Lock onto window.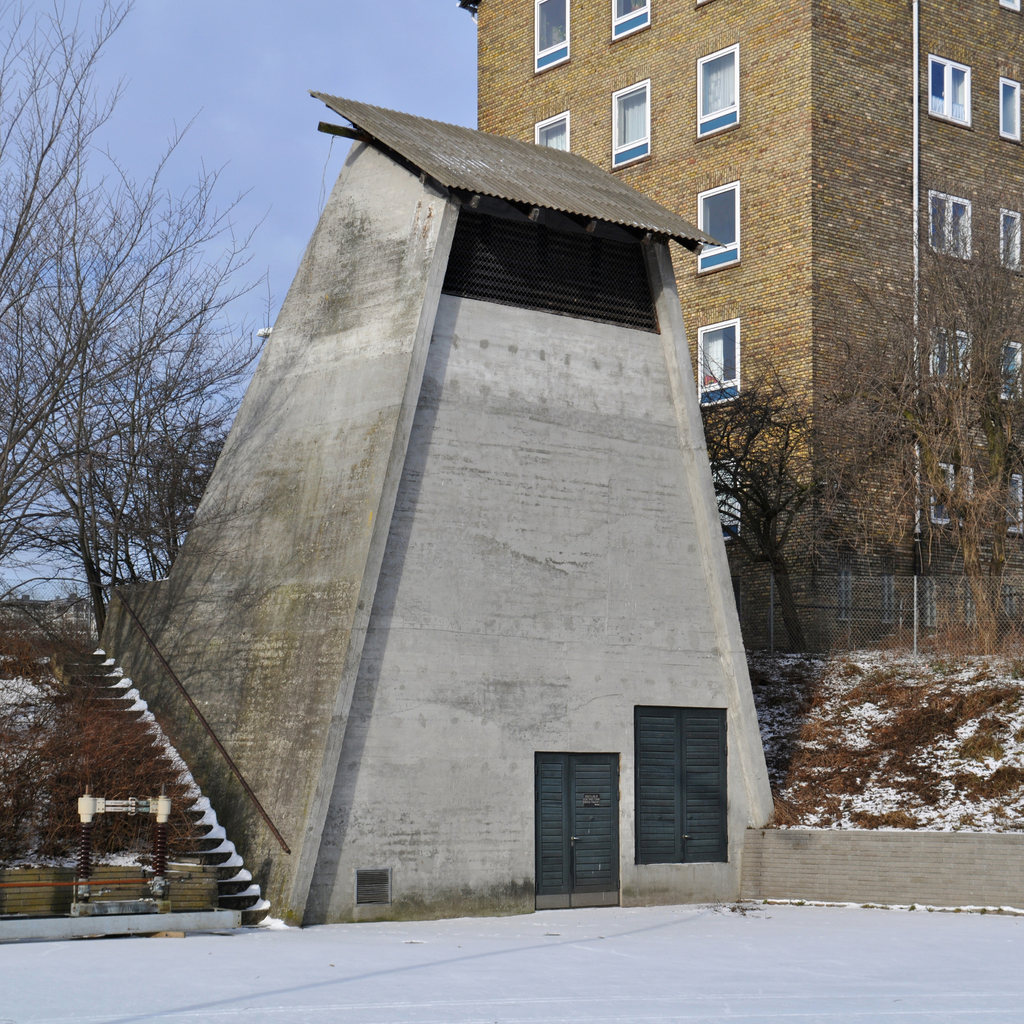
Locked: (x1=929, y1=56, x2=973, y2=129).
